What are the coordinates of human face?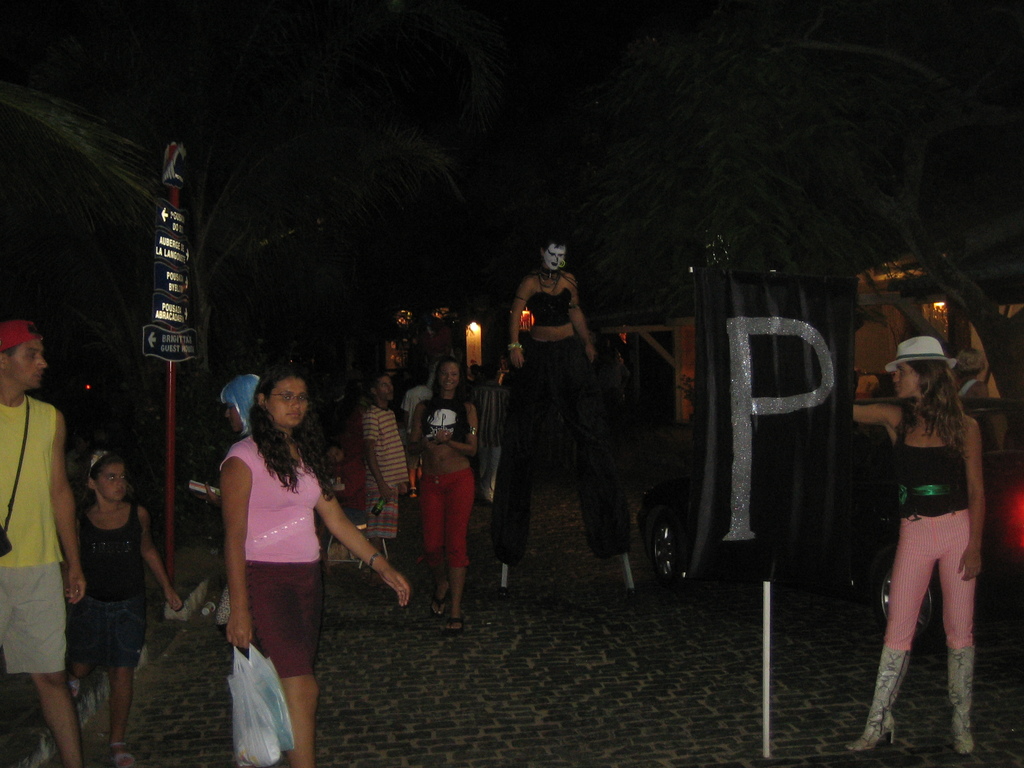
x1=542, y1=242, x2=567, y2=271.
